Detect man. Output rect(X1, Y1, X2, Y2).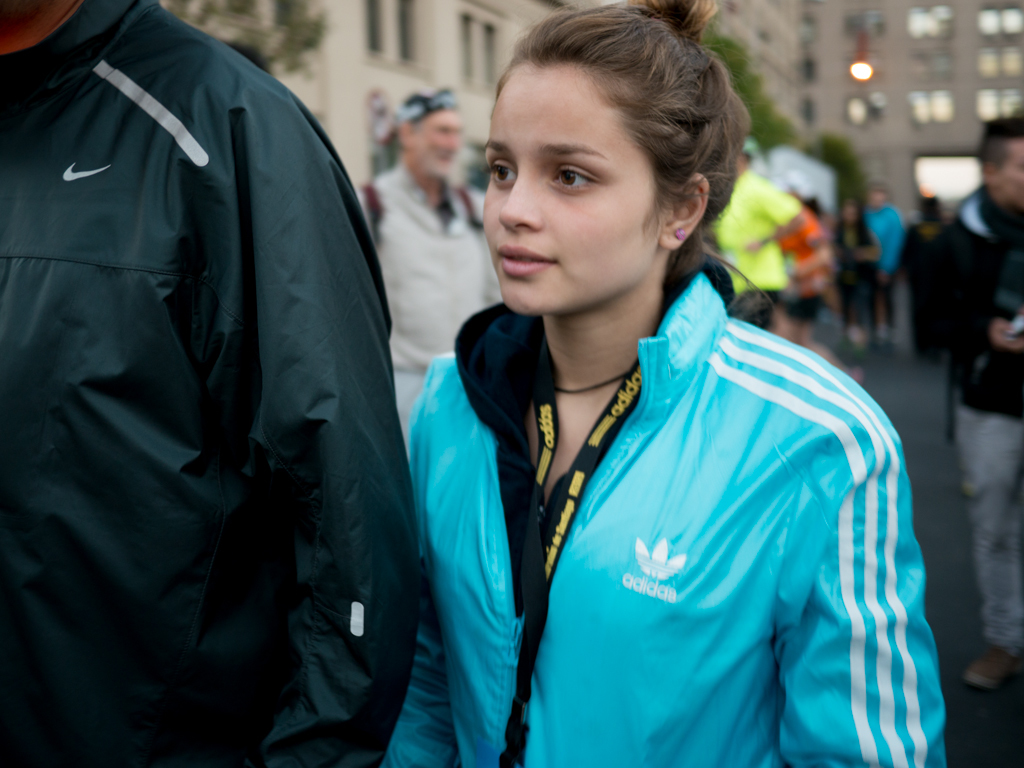
rect(351, 87, 506, 439).
